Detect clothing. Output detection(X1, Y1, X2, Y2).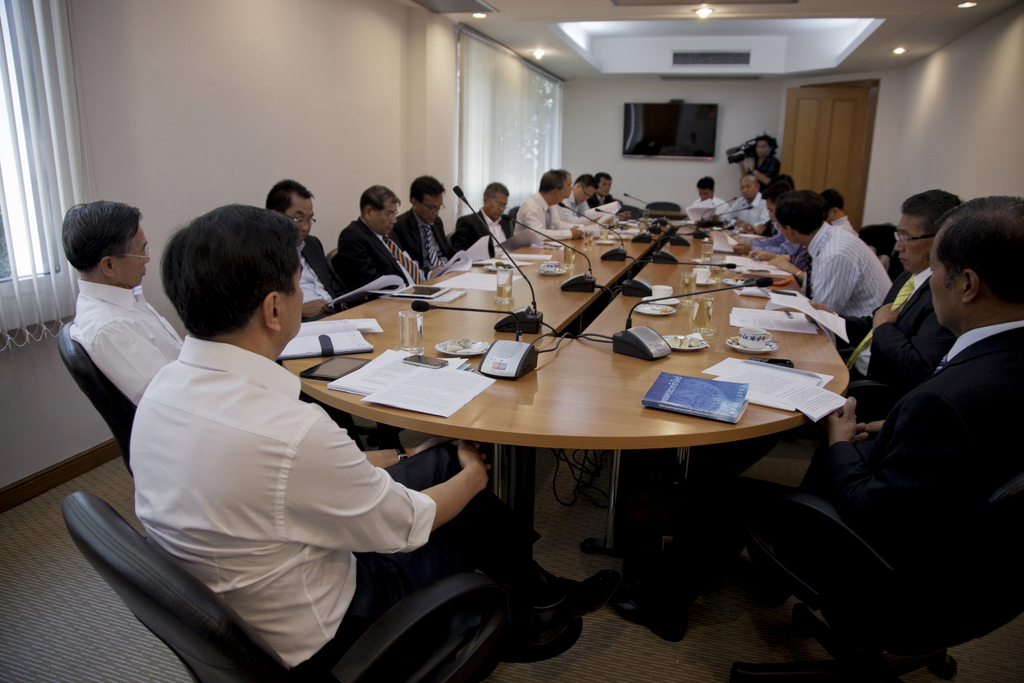
detection(690, 192, 731, 222).
